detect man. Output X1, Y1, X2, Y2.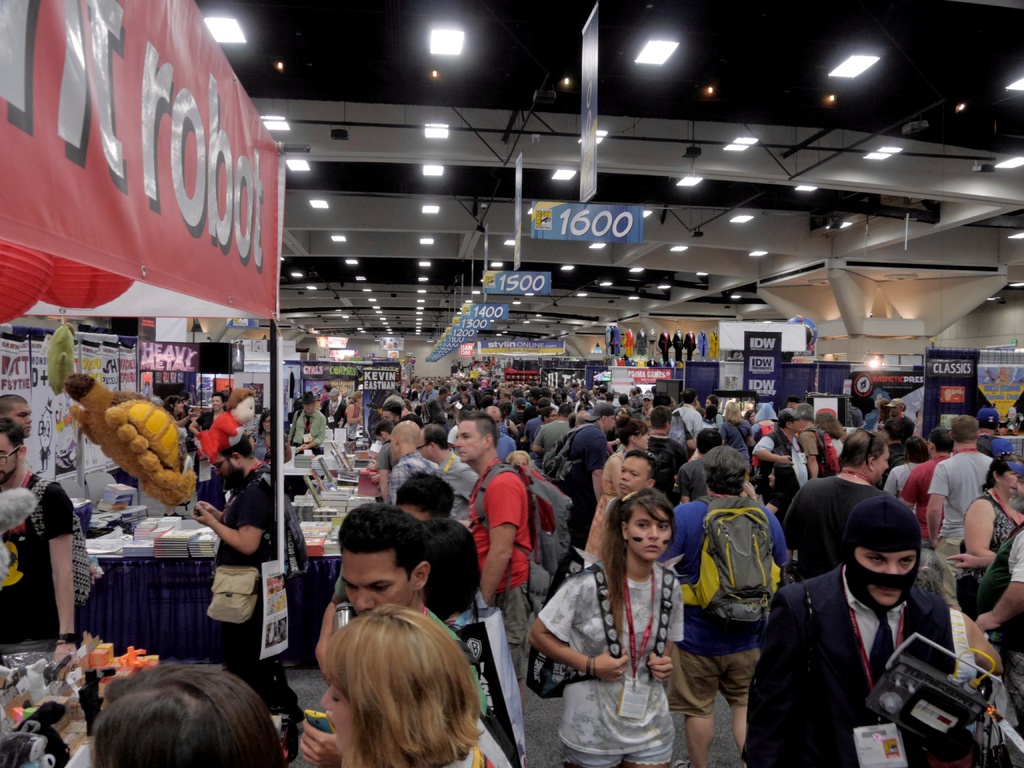
748, 482, 988, 766.
